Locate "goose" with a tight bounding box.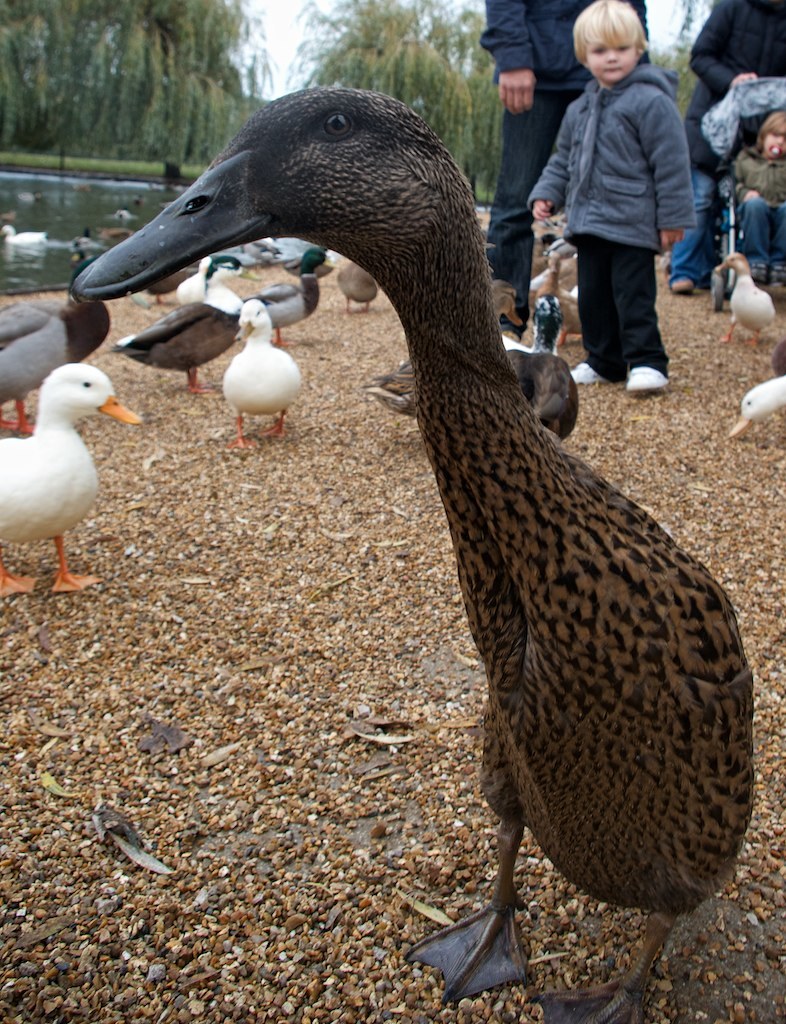
{"left": 0, "top": 366, "right": 140, "bottom": 604}.
